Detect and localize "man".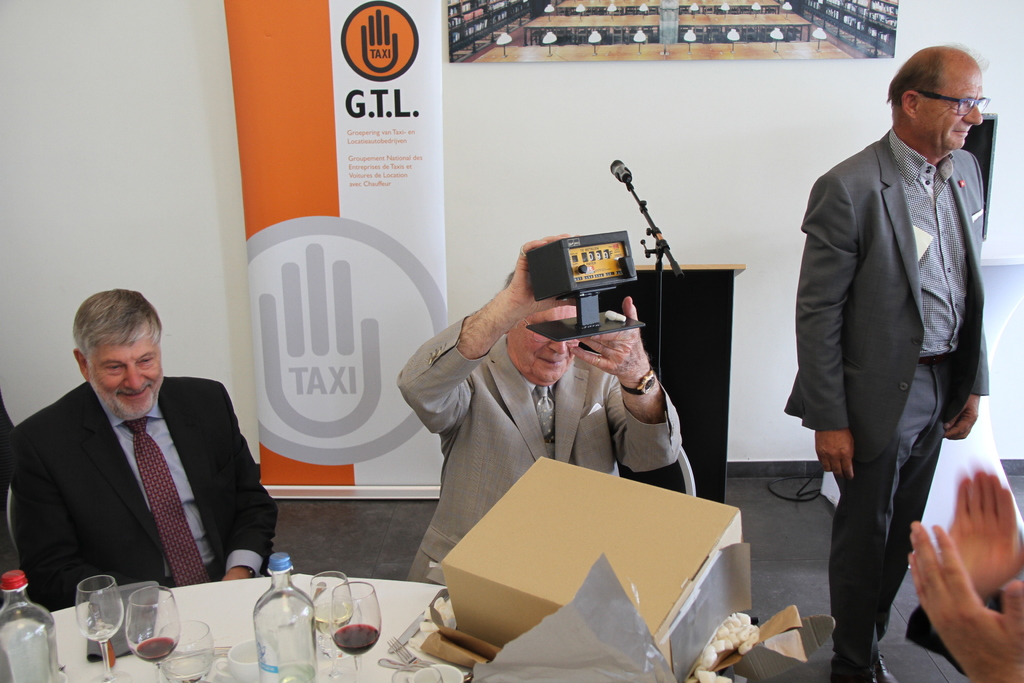
Localized at <bbox>792, 29, 998, 674</bbox>.
